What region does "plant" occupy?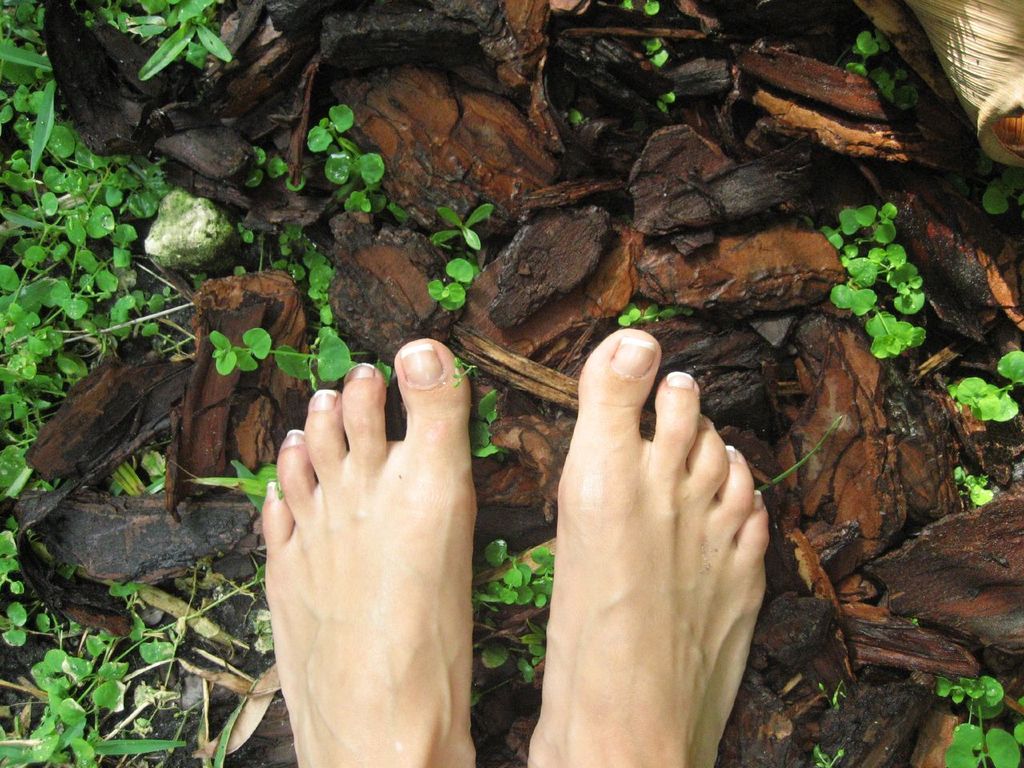
(left=967, top=343, right=1023, bottom=418).
